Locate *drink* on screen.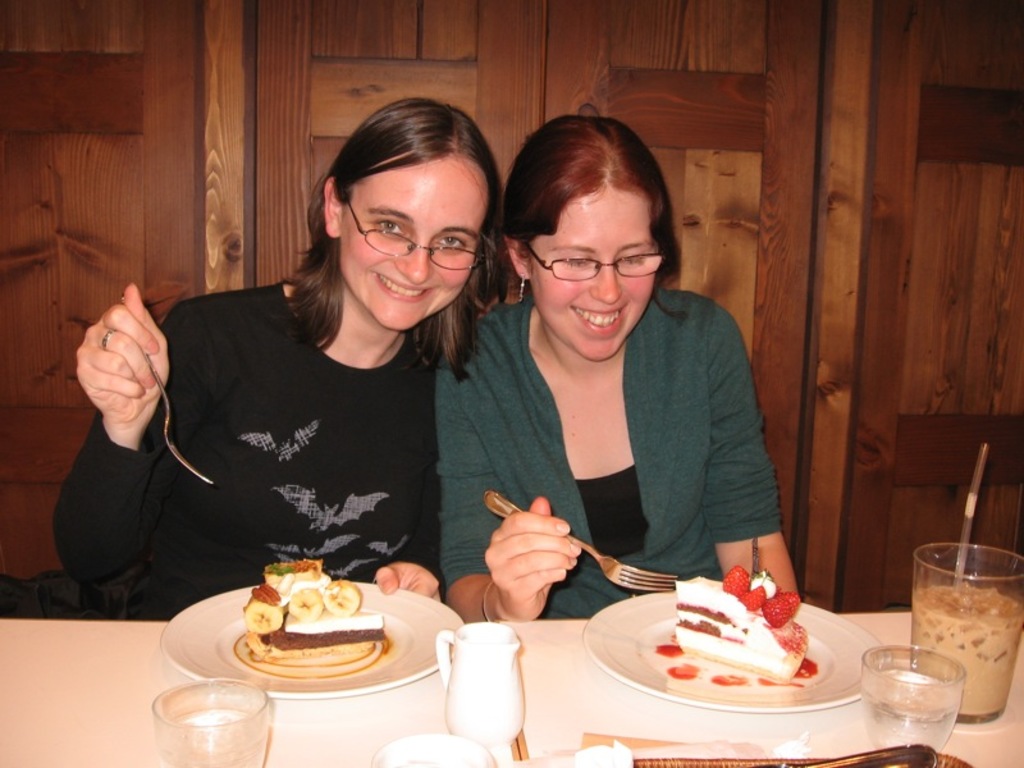
On screen at [left=915, top=549, right=1023, bottom=719].
